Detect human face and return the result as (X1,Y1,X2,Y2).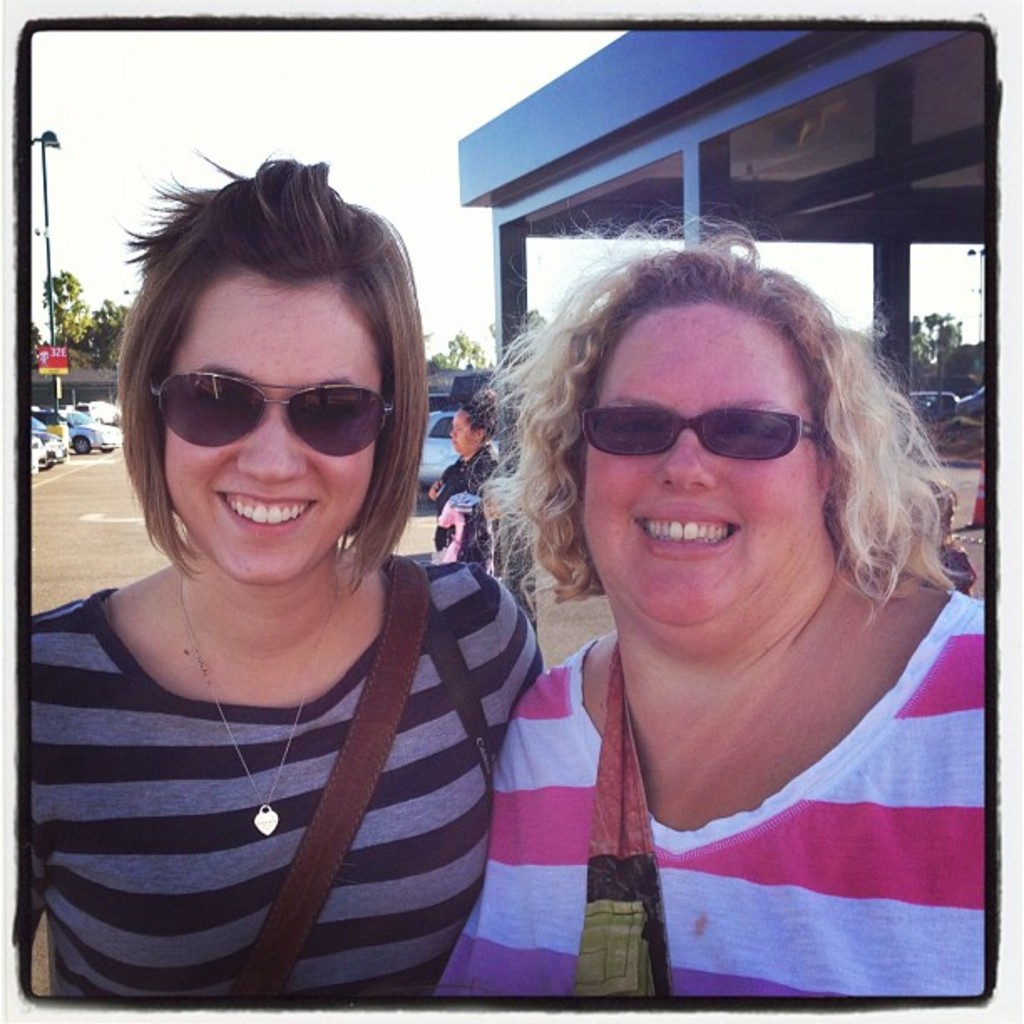
(582,306,818,631).
